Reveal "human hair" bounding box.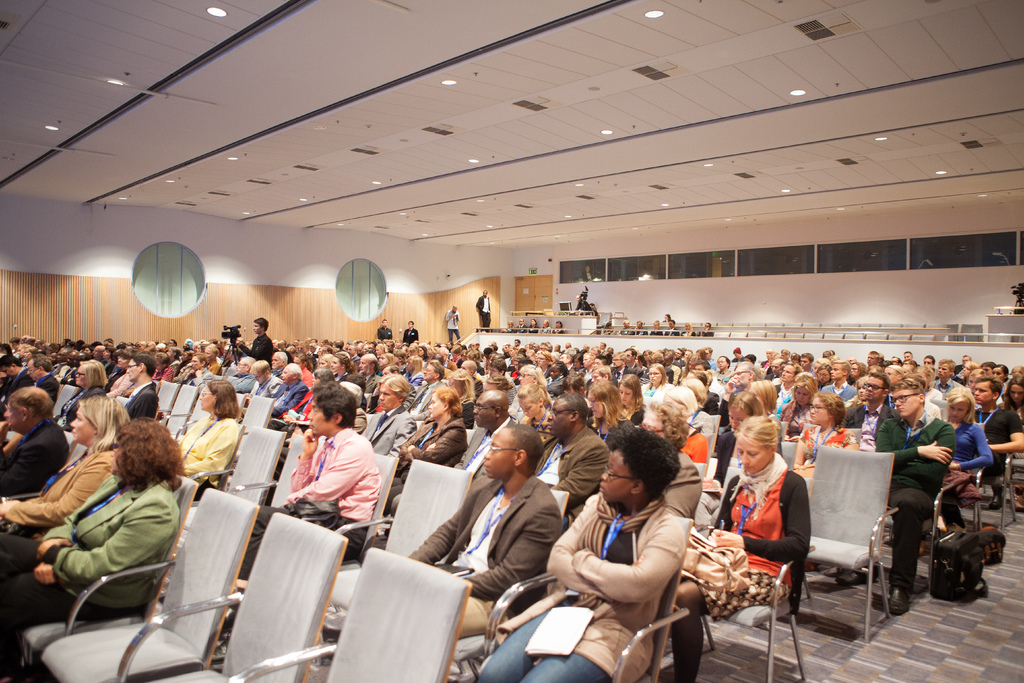
Revealed: 906, 360, 918, 365.
